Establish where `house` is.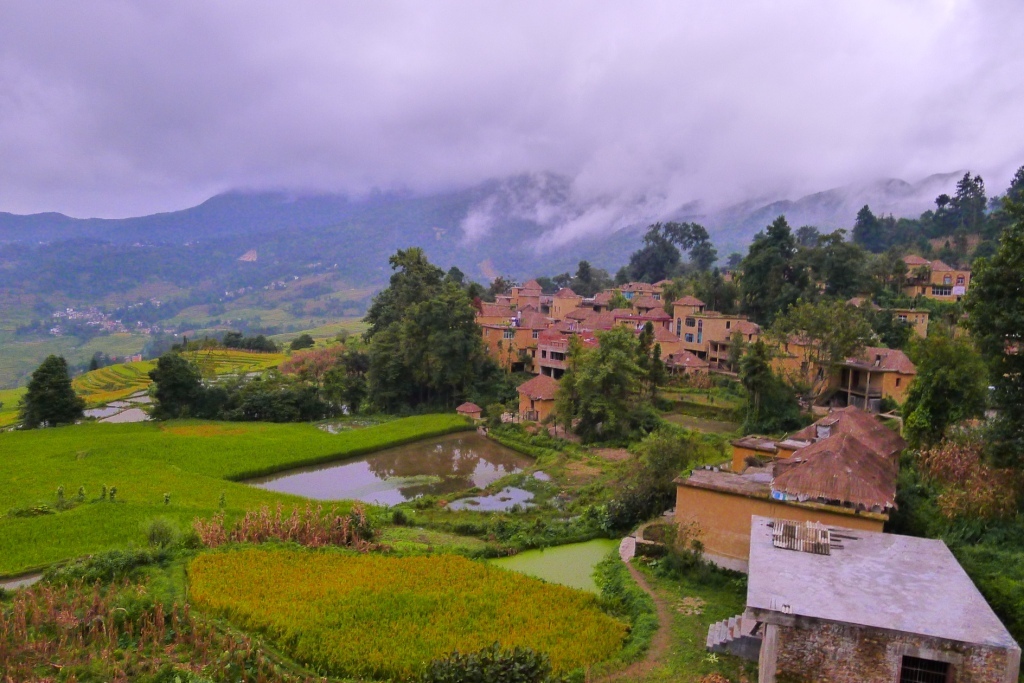
Established at 898:251:998:322.
